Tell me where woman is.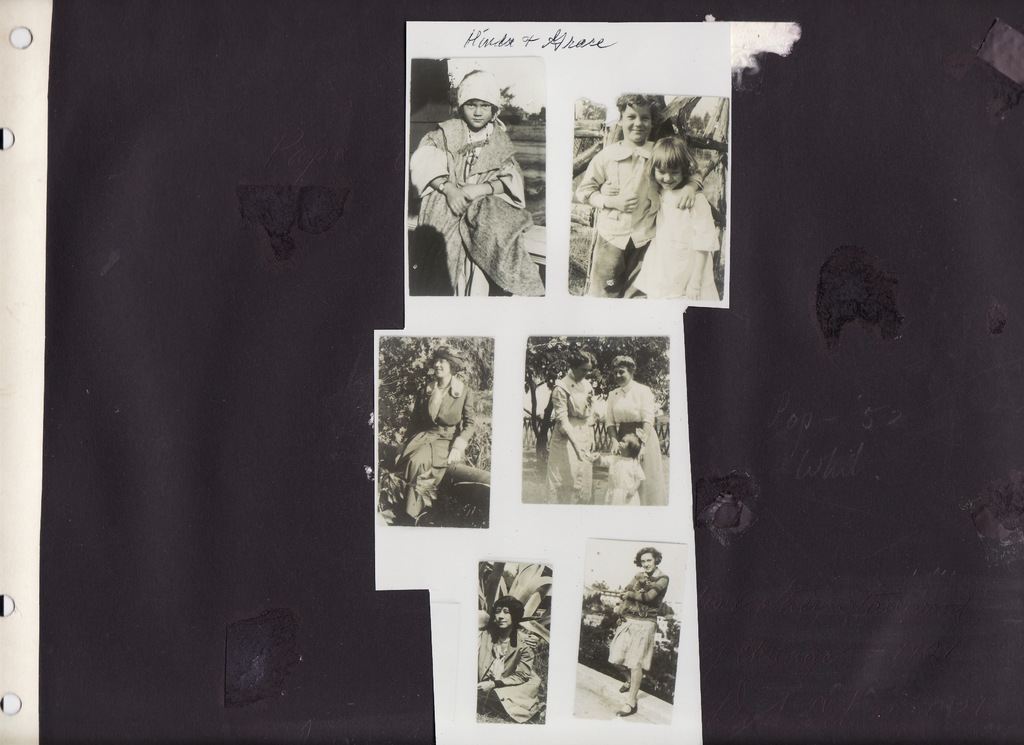
woman is at (471,590,540,723).
